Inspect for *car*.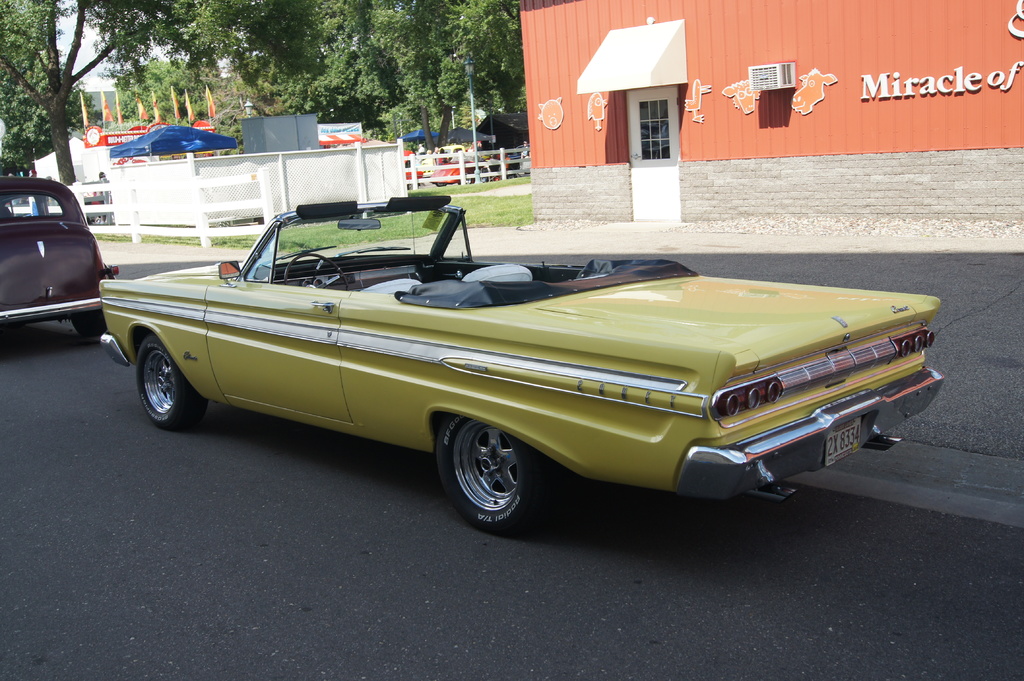
Inspection: x1=97, y1=189, x2=948, y2=536.
